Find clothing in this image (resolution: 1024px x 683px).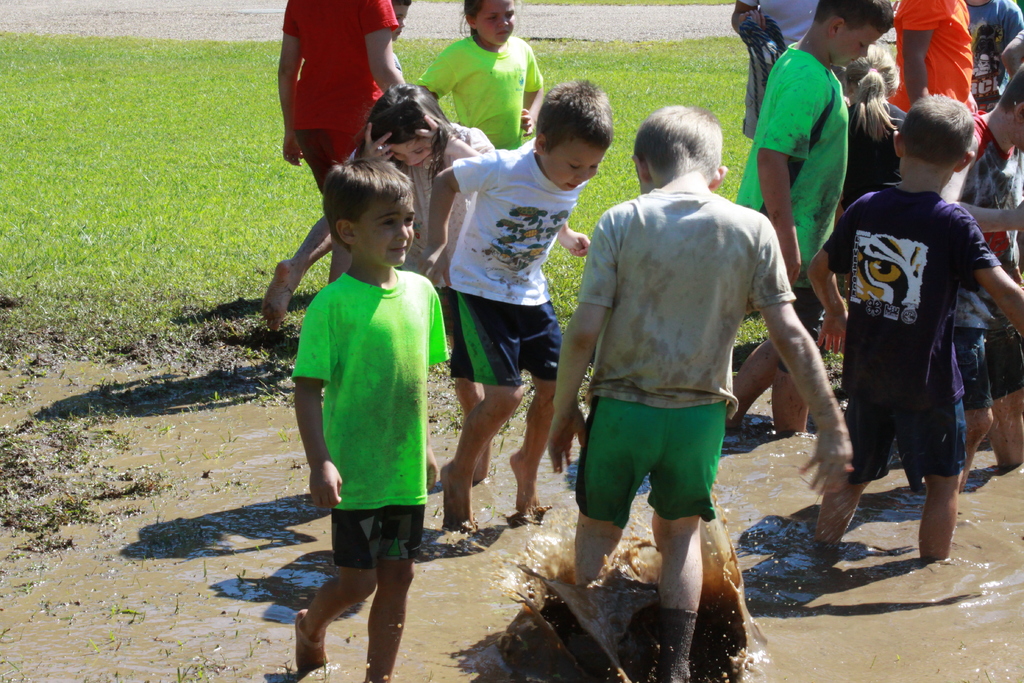
(389,115,493,276).
